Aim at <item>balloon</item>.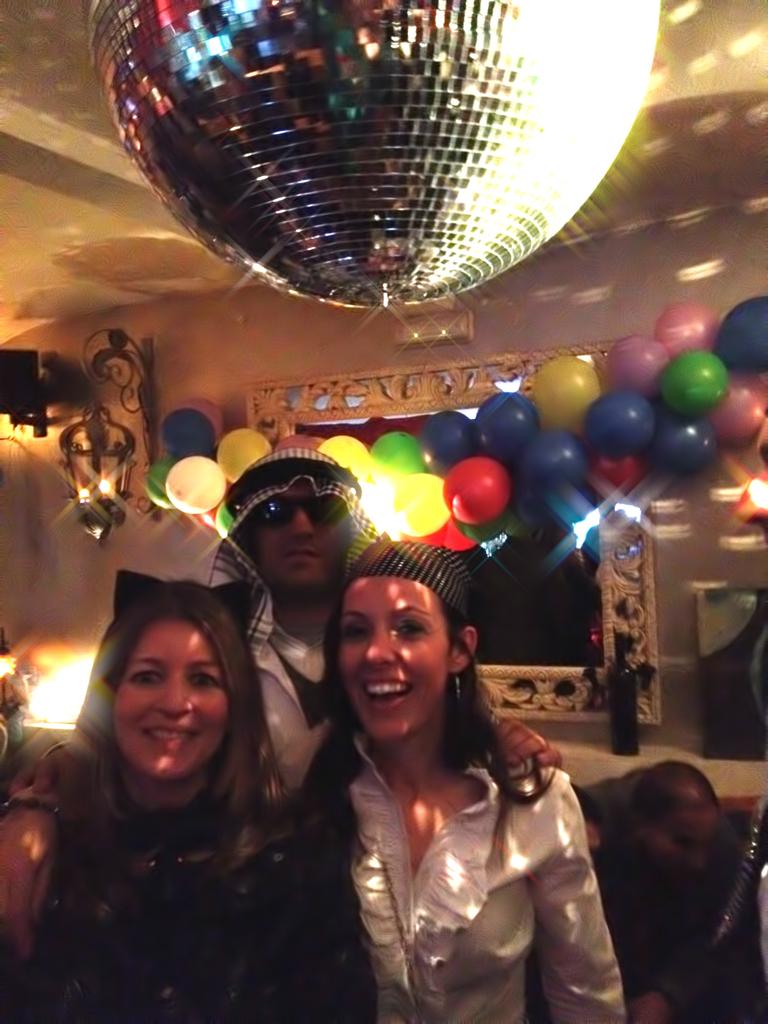
Aimed at [217, 428, 271, 483].
